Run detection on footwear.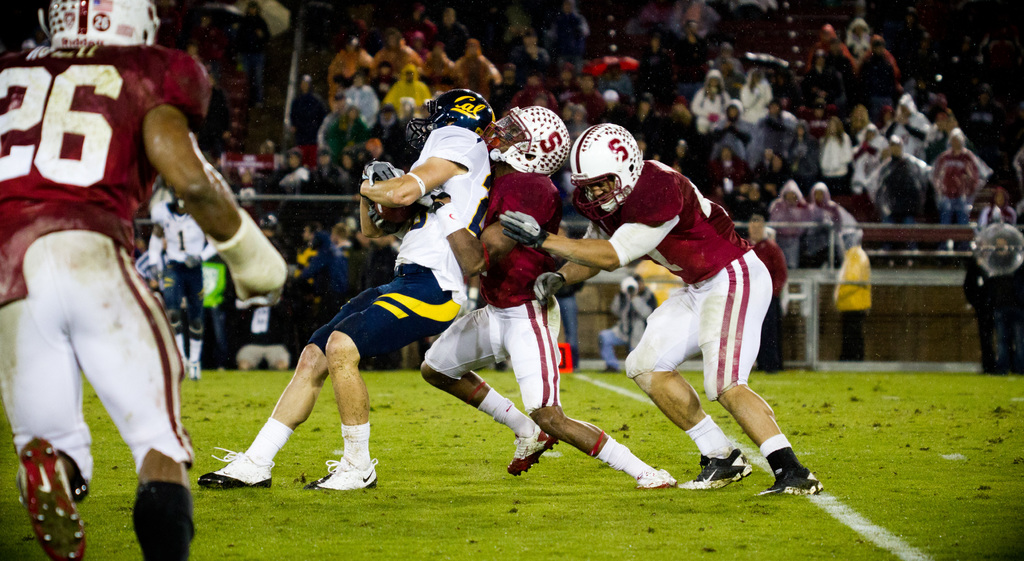
Result: x1=186, y1=359, x2=201, y2=380.
